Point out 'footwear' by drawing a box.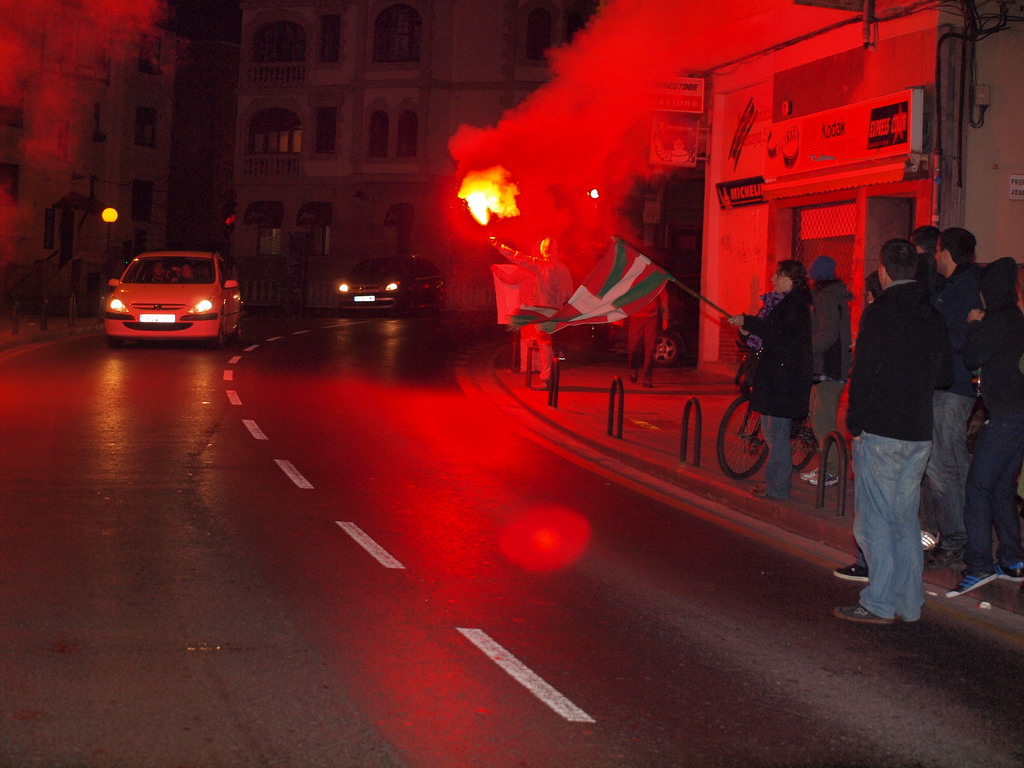
[807, 471, 840, 486].
